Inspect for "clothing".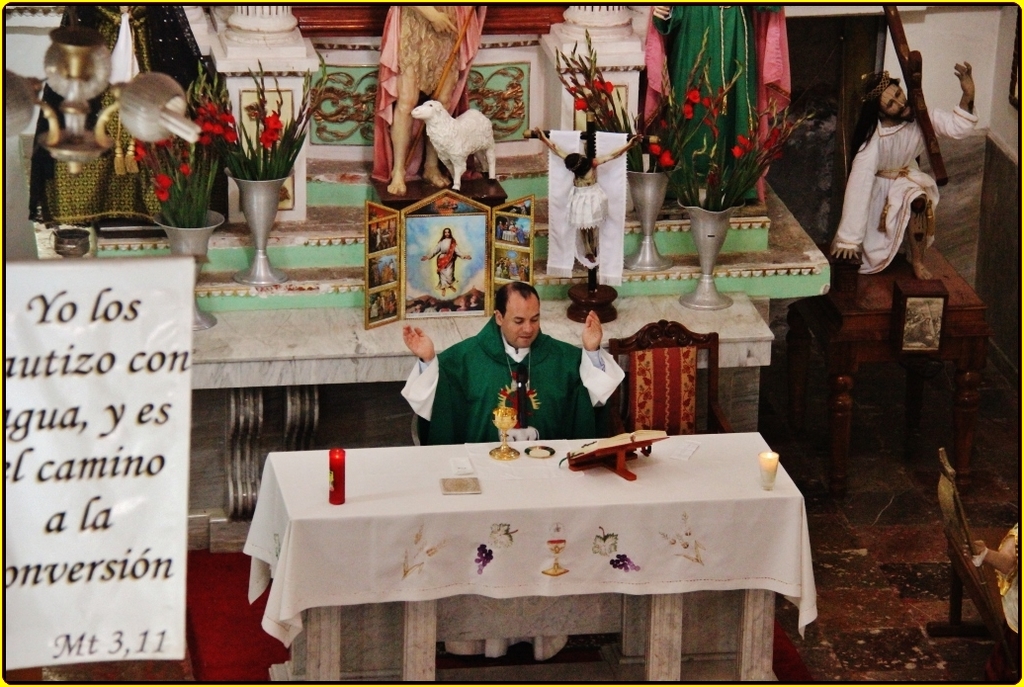
Inspection: x1=833 y1=98 x2=977 y2=274.
